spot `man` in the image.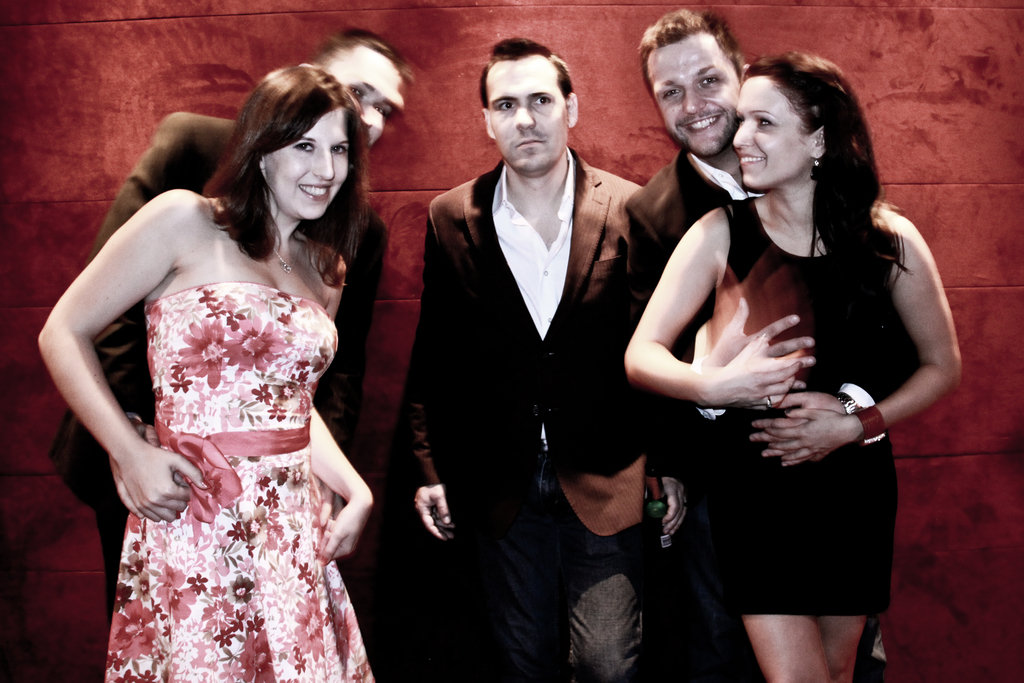
`man` found at Rect(624, 0, 892, 682).
